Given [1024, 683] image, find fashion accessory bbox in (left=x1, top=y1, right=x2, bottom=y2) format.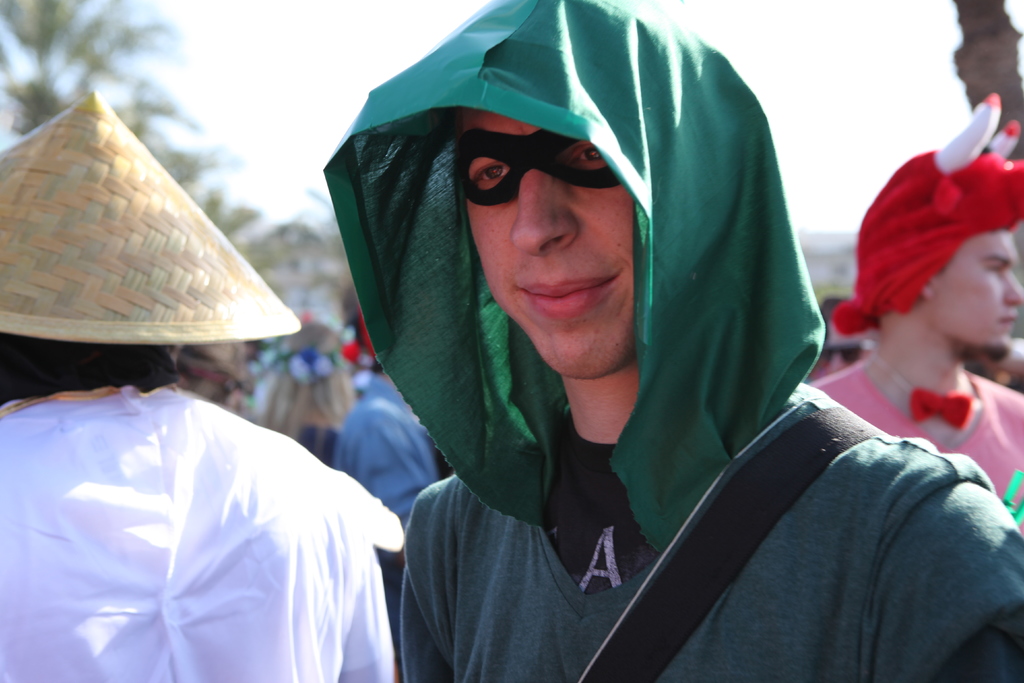
(left=874, top=347, right=975, bottom=430).
